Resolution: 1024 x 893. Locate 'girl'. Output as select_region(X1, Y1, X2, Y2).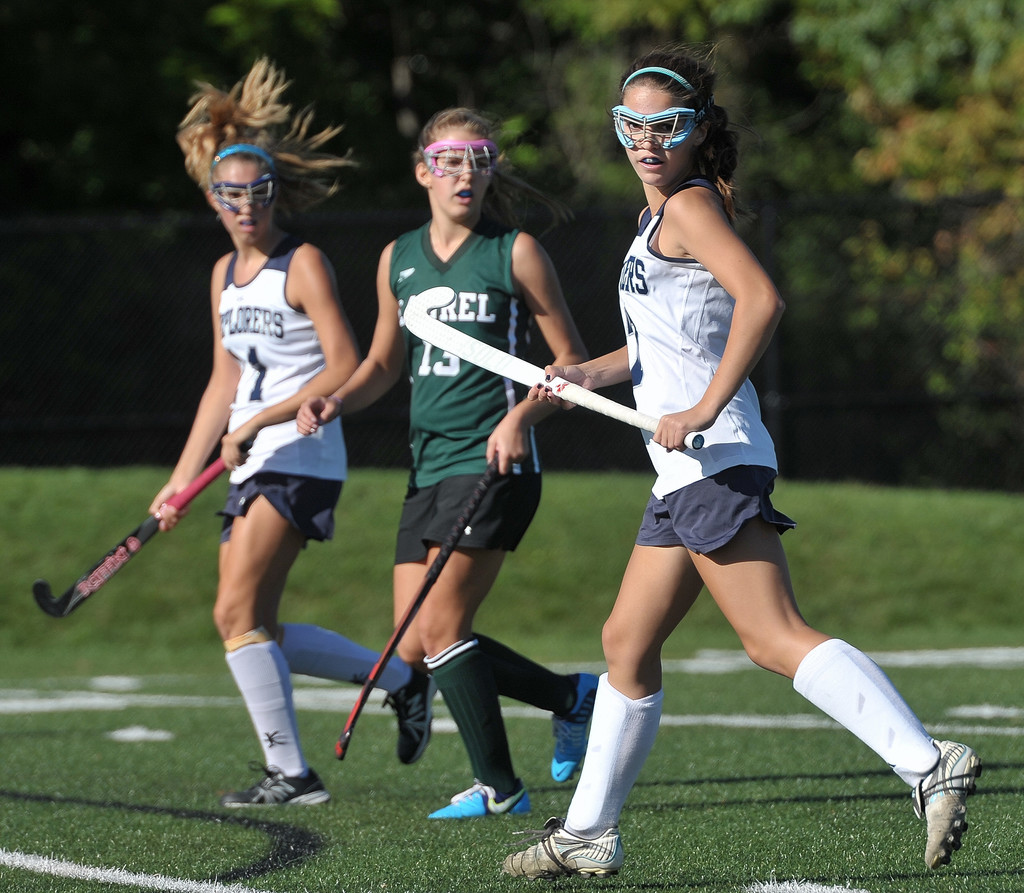
select_region(503, 42, 980, 883).
